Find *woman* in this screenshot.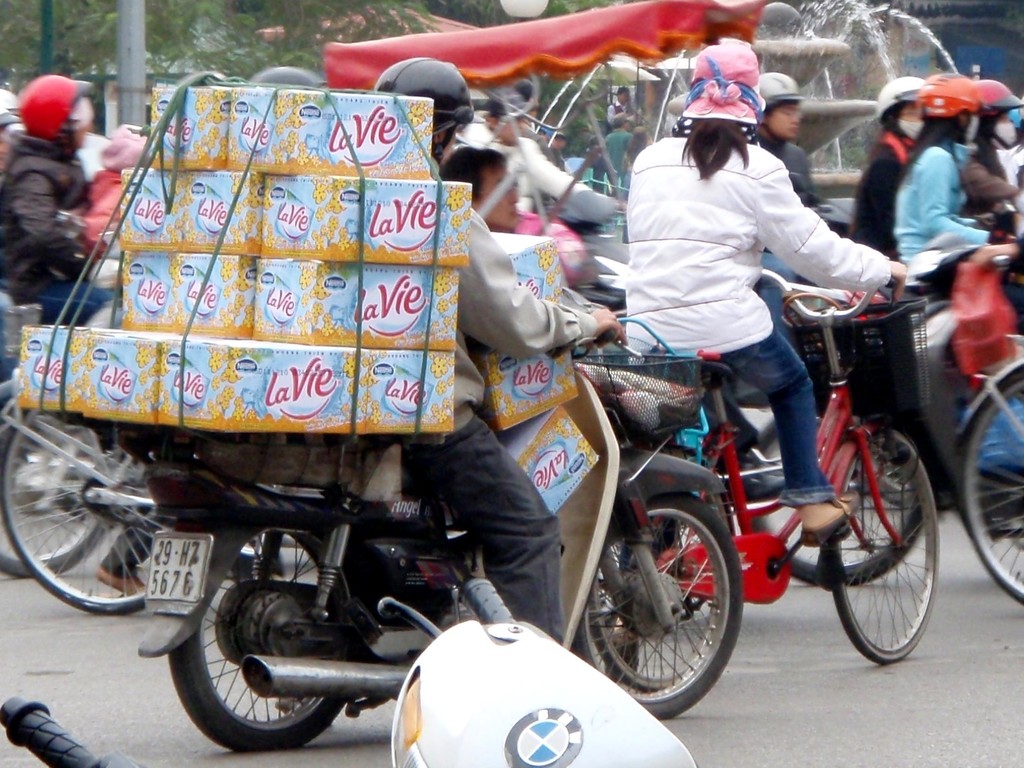
The bounding box for *woman* is pyautogui.locateOnScreen(606, 51, 882, 560).
